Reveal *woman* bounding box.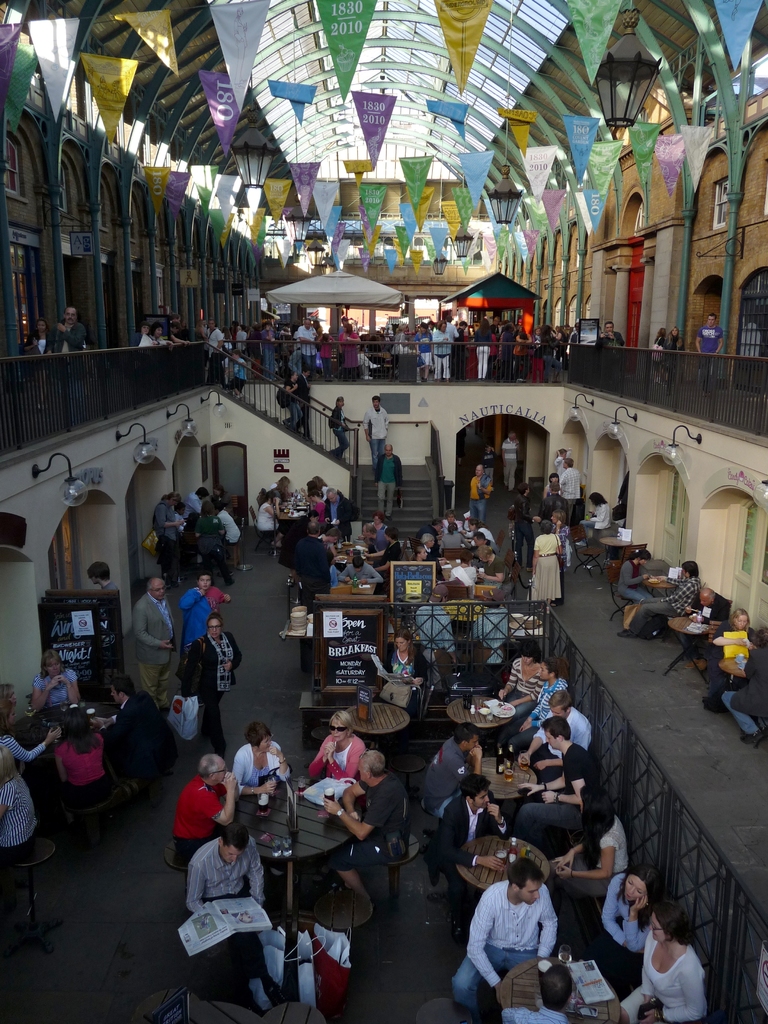
Revealed: 548 506 569 605.
